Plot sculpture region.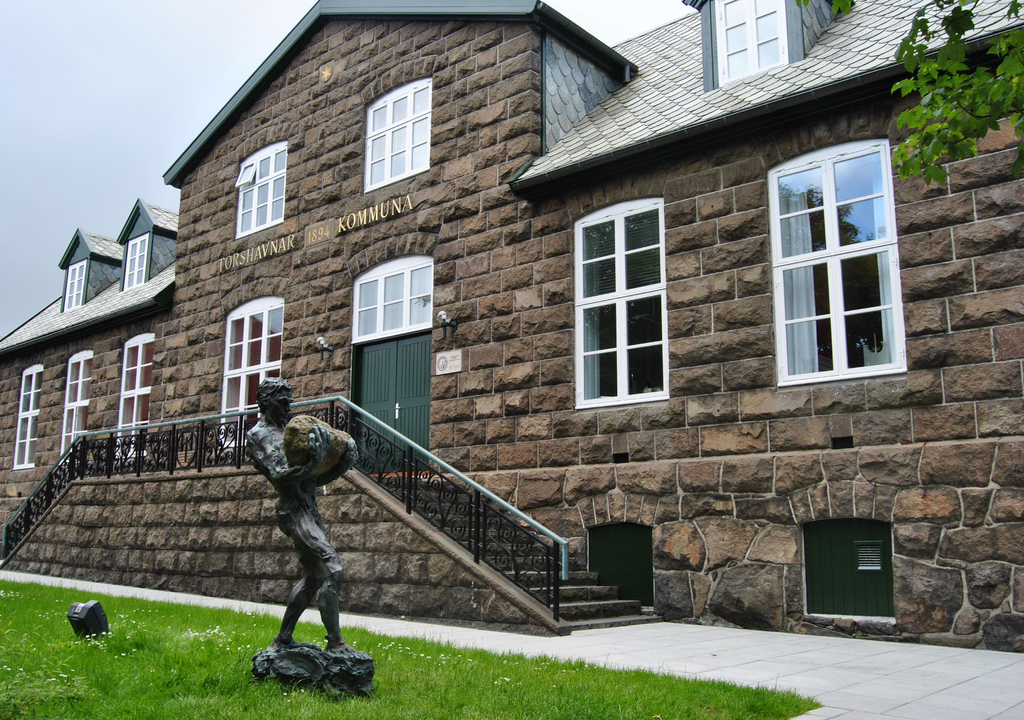
Plotted at rect(235, 369, 359, 689).
